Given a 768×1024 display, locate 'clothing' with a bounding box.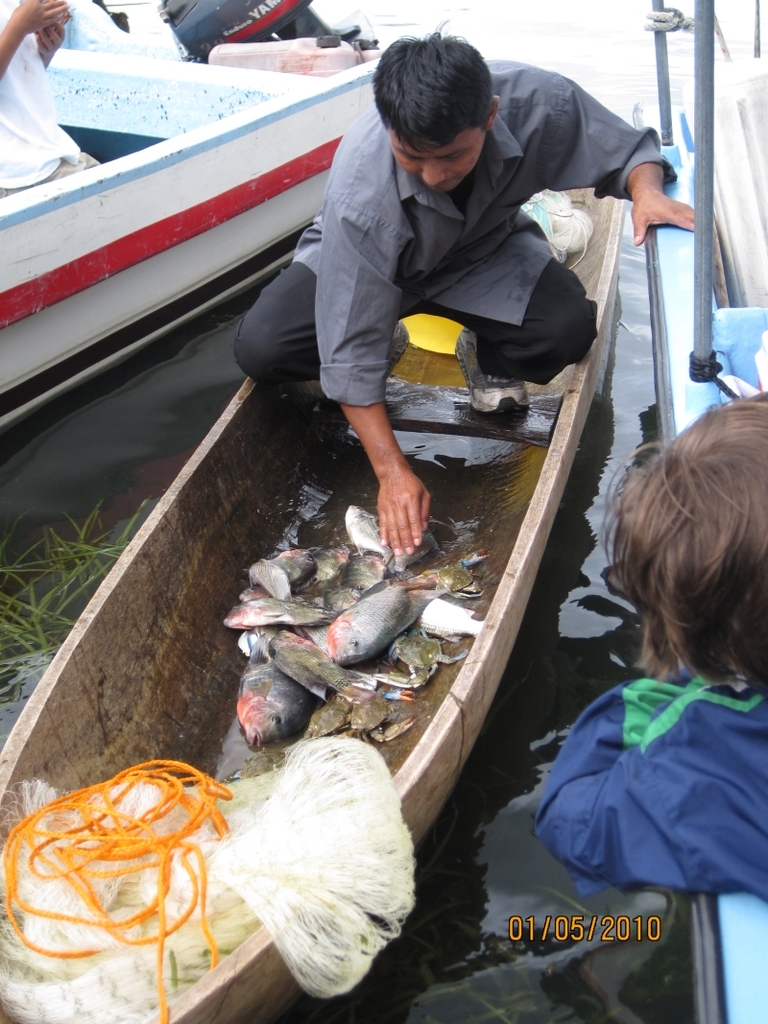
Located: 0, 0, 107, 206.
